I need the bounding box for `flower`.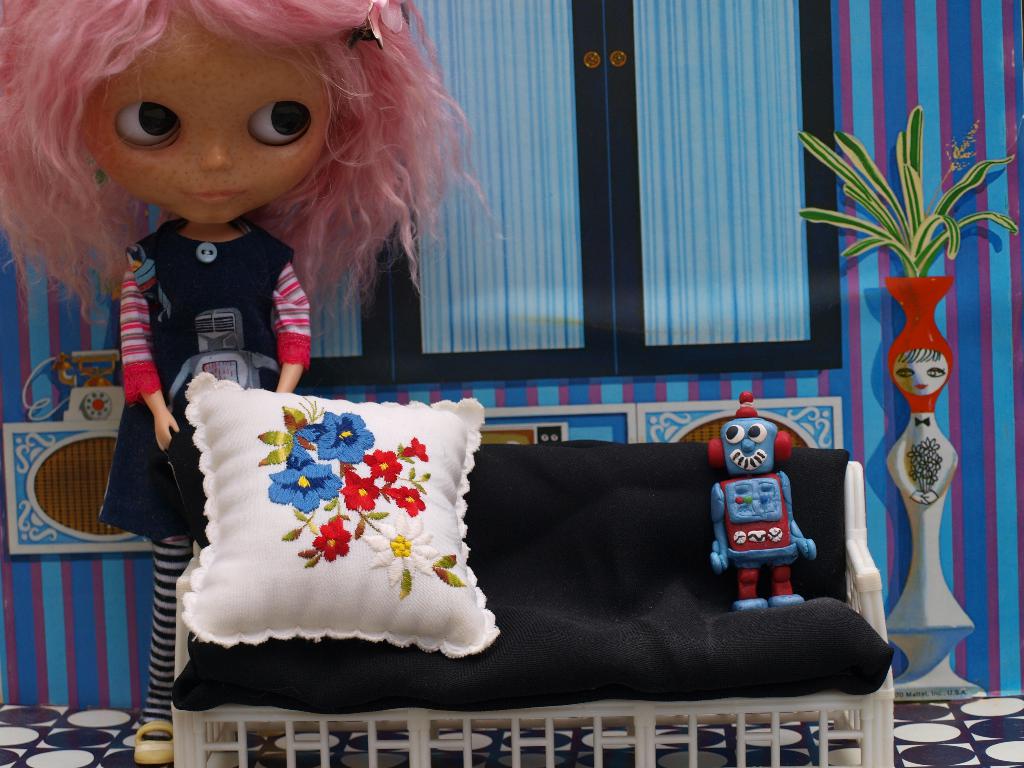
Here it is: region(341, 479, 386, 511).
